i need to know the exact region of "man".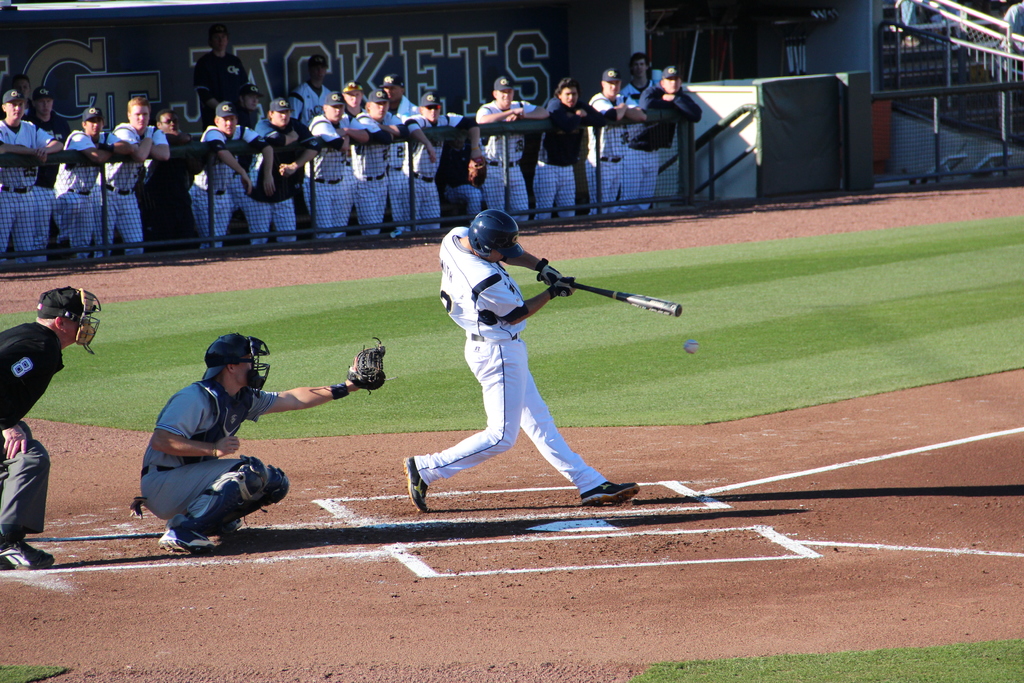
Region: pyautogui.locateOnScreen(353, 83, 405, 230).
